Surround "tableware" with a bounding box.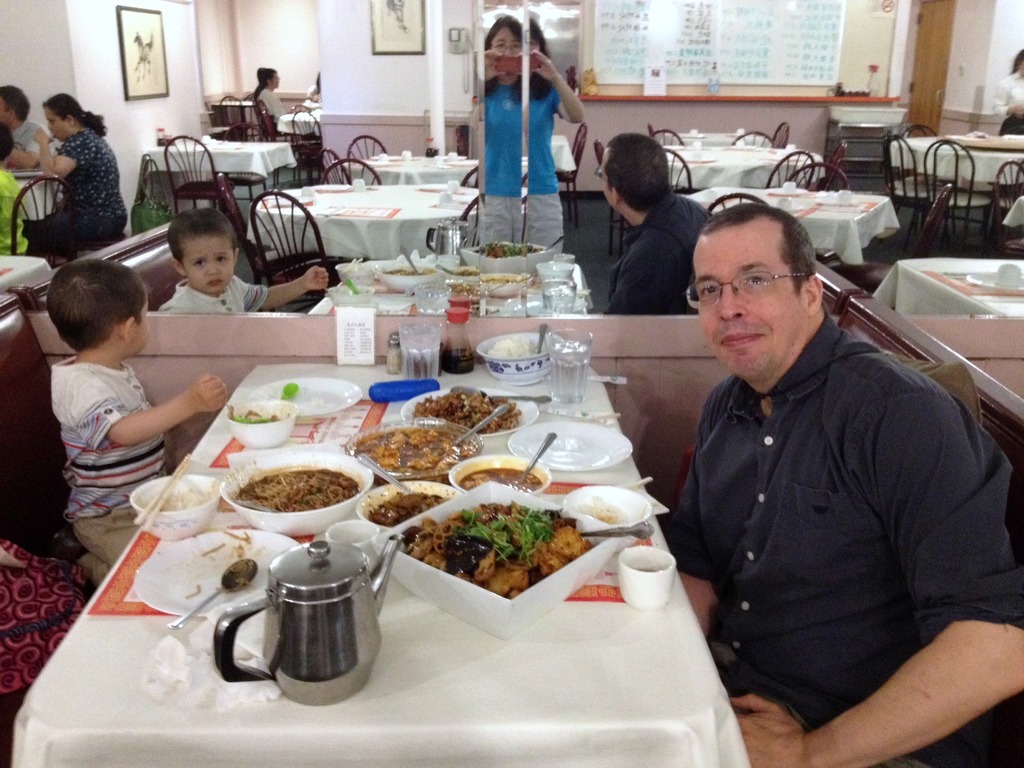
<region>132, 524, 302, 618</region>.
